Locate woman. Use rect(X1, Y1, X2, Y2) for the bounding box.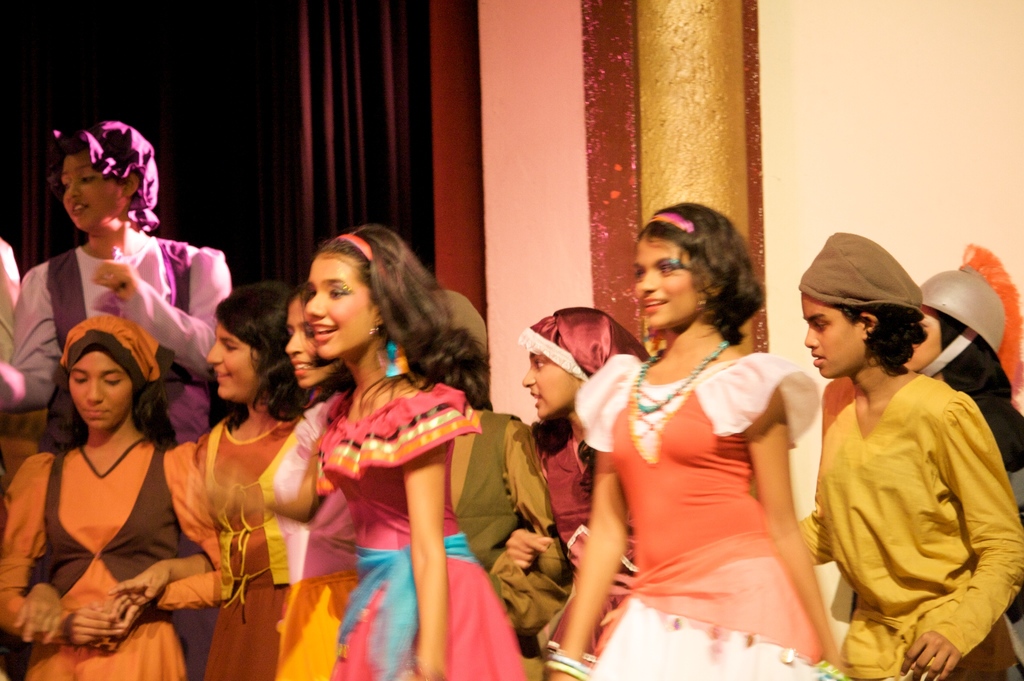
rect(294, 221, 535, 680).
